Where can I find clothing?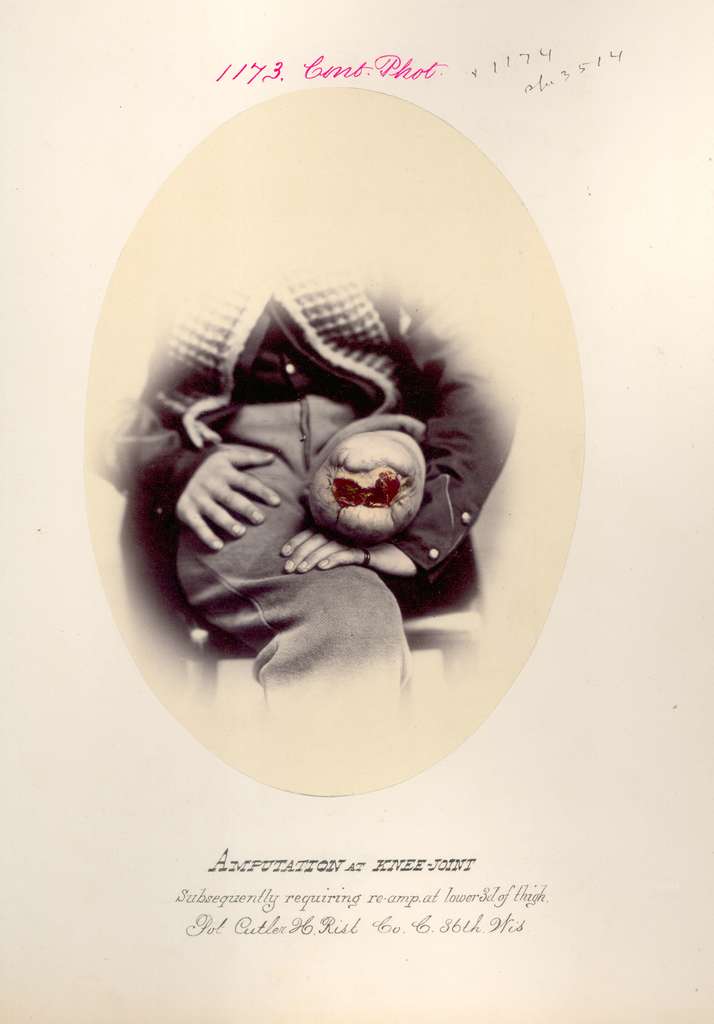
You can find it at 94 269 522 705.
